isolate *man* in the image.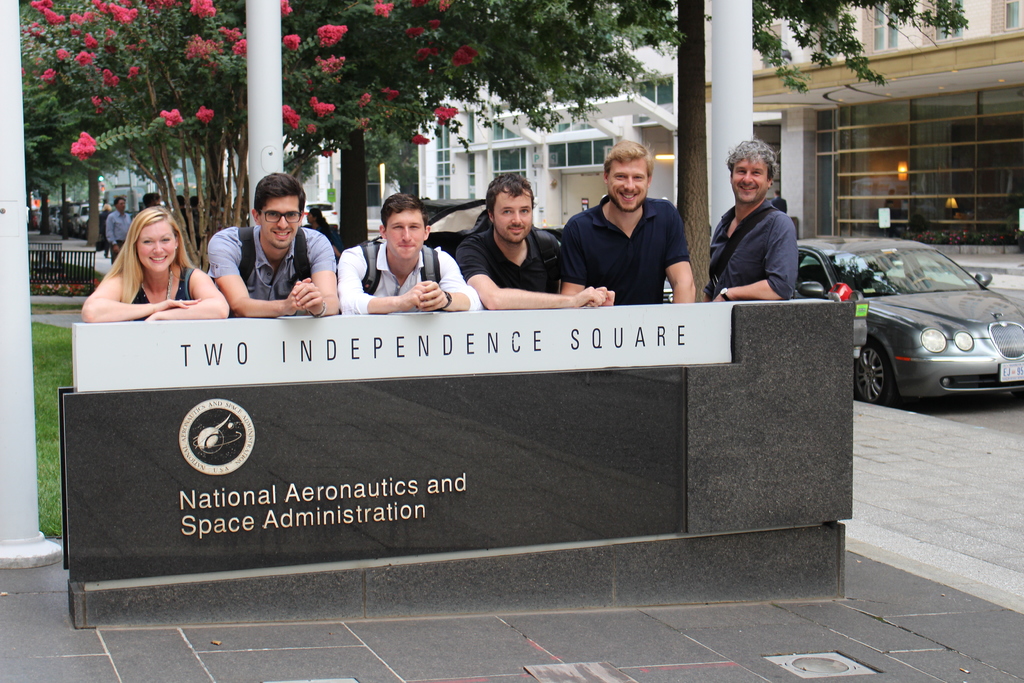
Isolated region: 771:186:789:215.
